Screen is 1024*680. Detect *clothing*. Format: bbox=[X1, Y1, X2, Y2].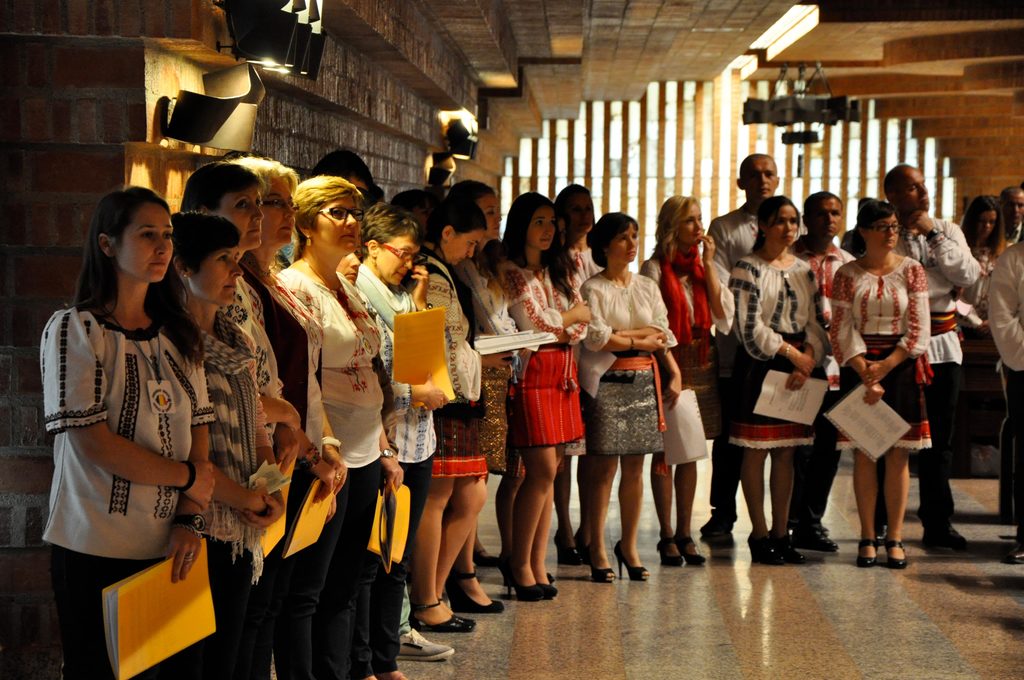
bbox=[839, 228, 944, 524].
